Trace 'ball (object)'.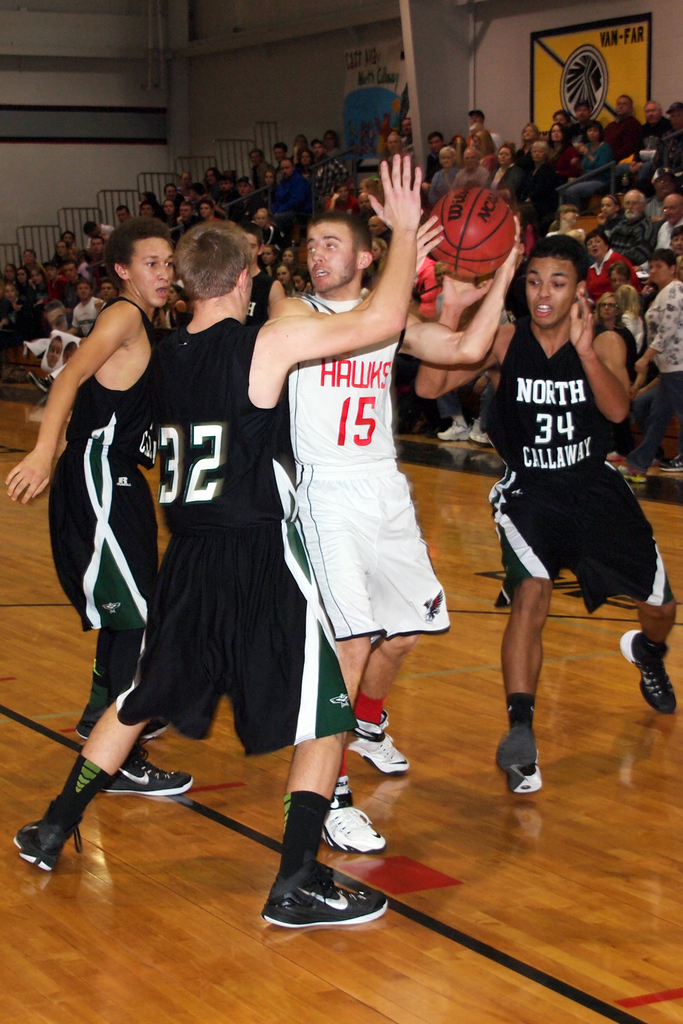
Traced to bbox=(431, 185, 518, 279).
